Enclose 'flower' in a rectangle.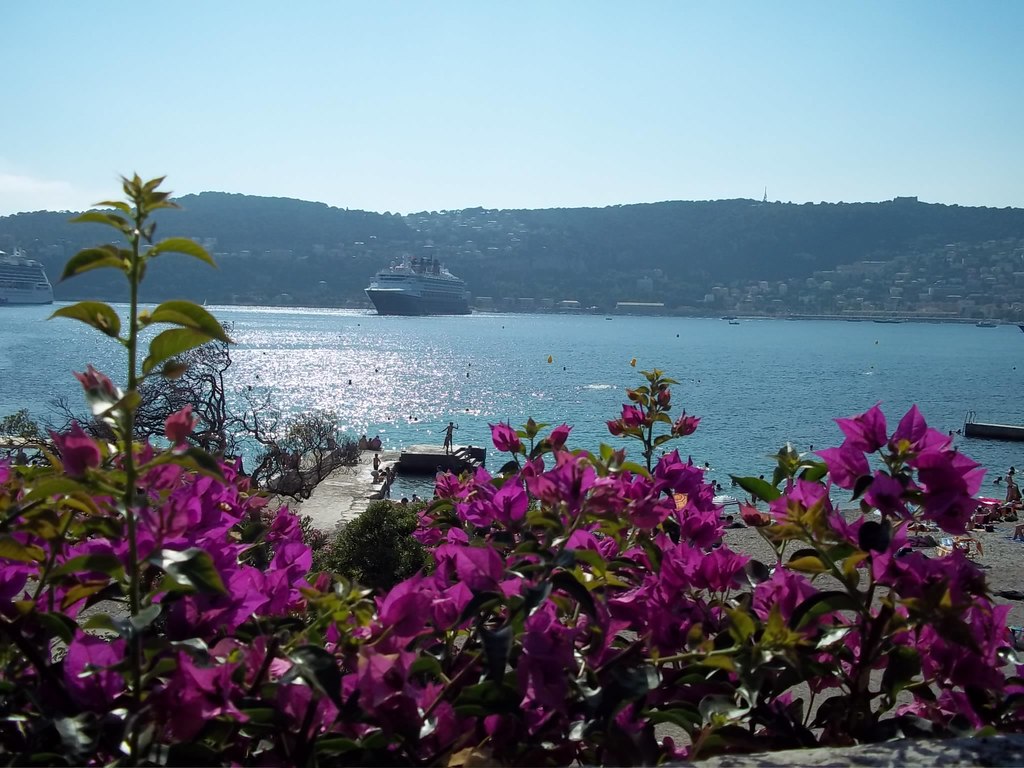
bbox=(828, 398, 888, 456).
